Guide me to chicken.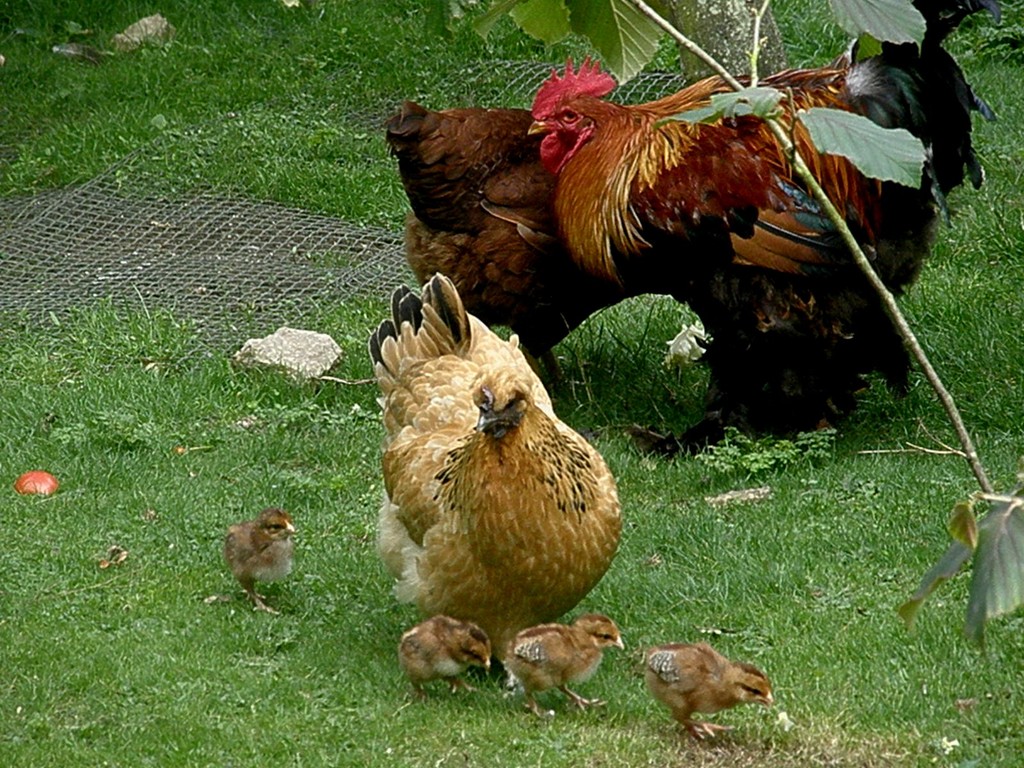
Guidance: (x1=643, y1=642, x2=772, y2=740).
